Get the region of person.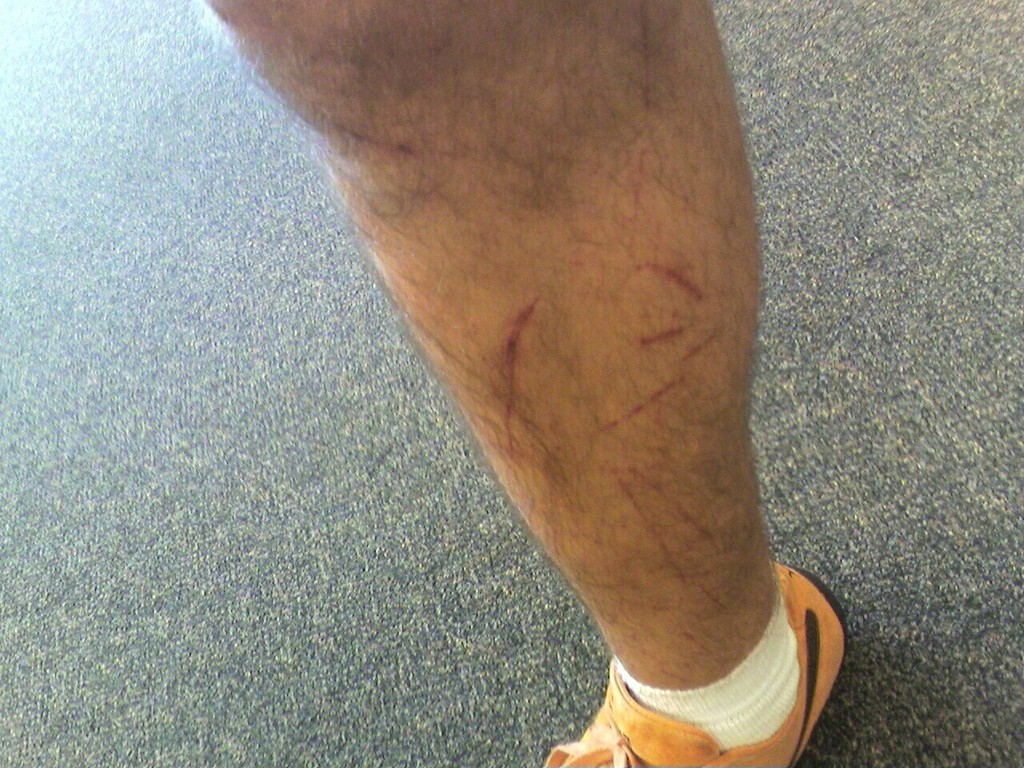
box=[194, 0, 853, 767].
